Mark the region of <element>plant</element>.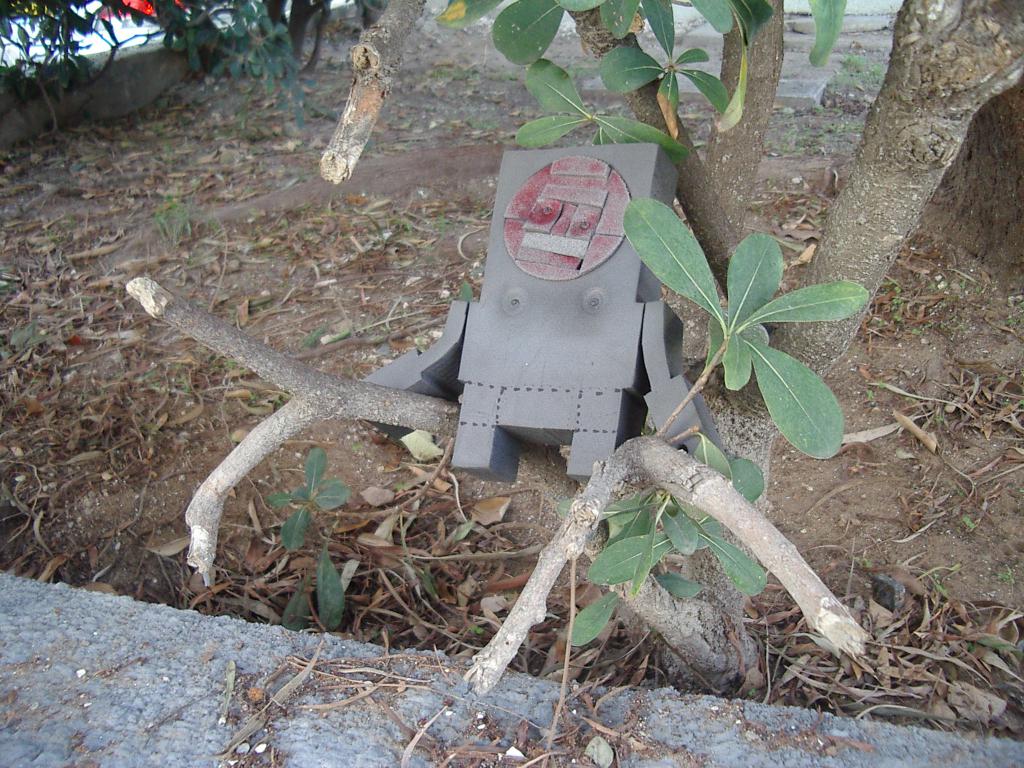
Region: l=45, t=212, r=83, b=249.
